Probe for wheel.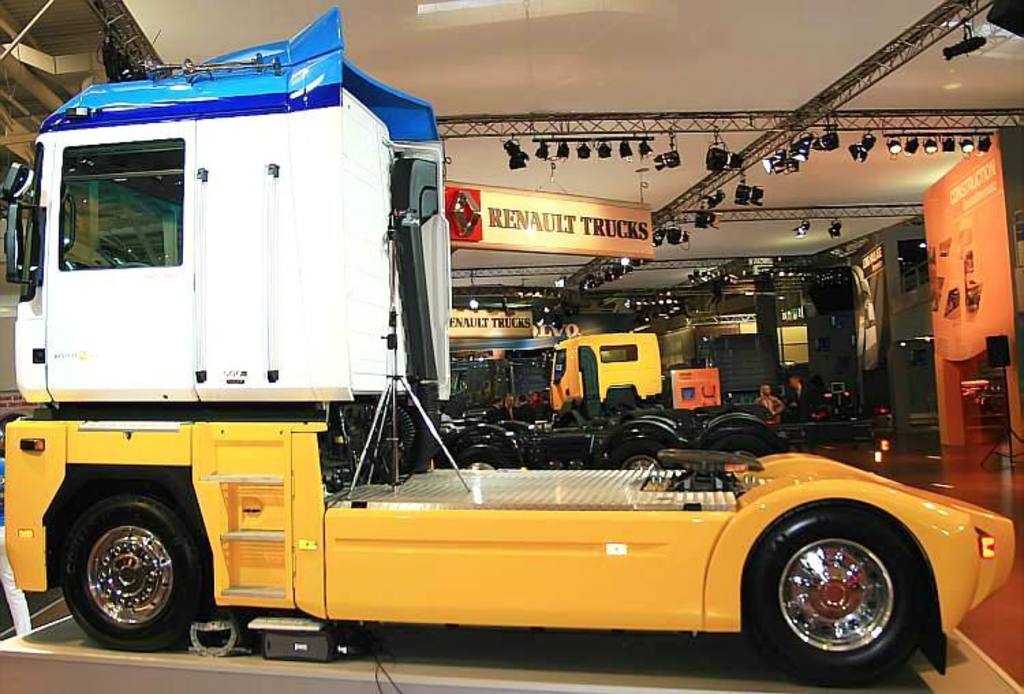
Probe result: (x1=706, y1=433, x2=769, y2=460).
